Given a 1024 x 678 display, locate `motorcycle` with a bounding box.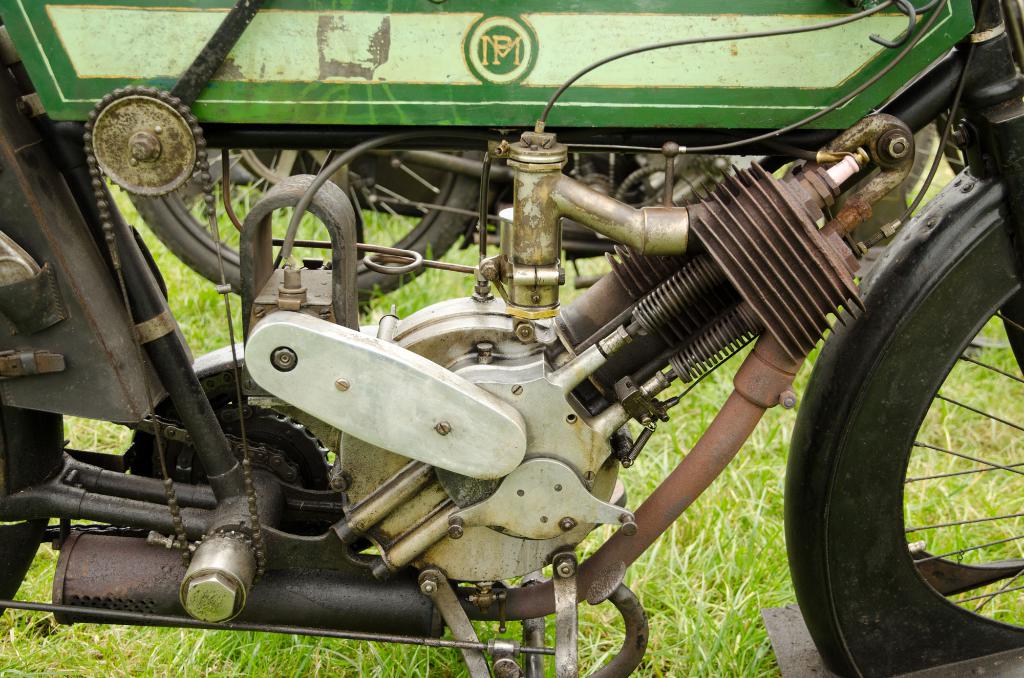
Located: box(0, 13, 1023, 677).
